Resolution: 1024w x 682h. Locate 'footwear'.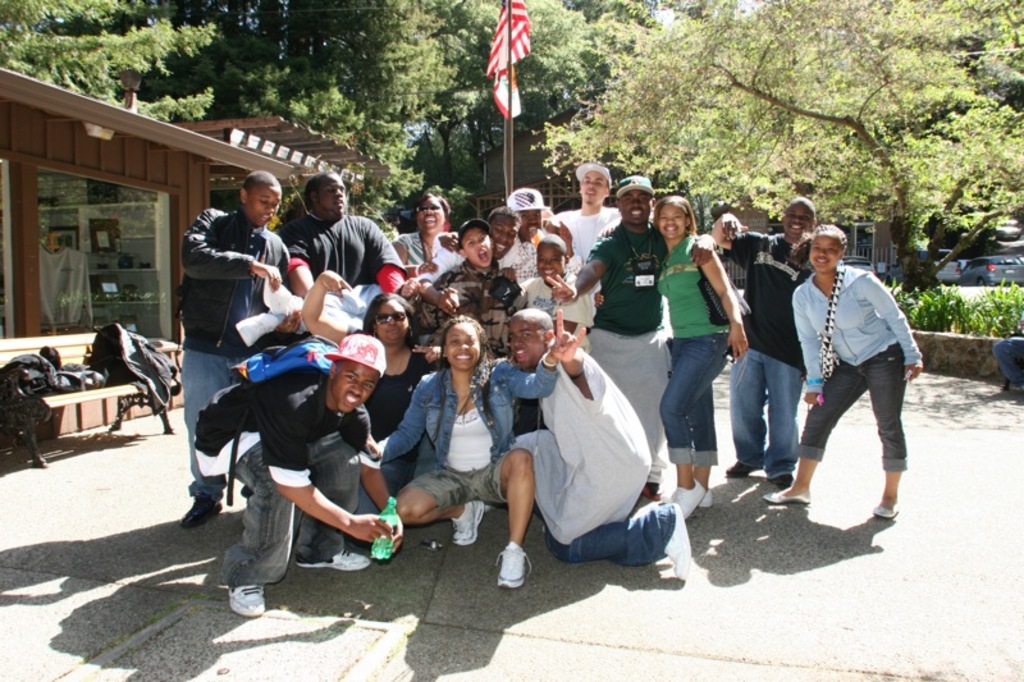
(left=493, top=541, right=536, bottom=590).
